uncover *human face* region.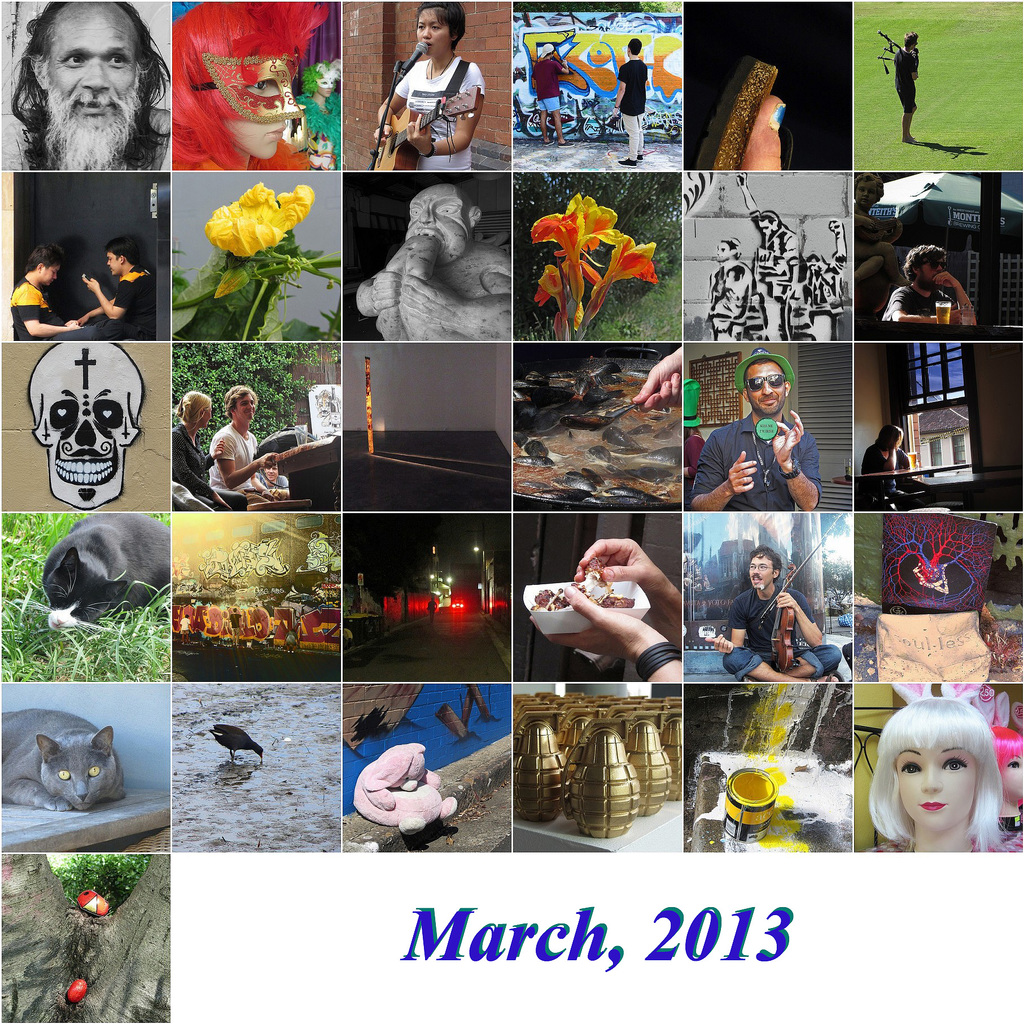
Uncovered: l=750, t=559, r=771, b=592.
